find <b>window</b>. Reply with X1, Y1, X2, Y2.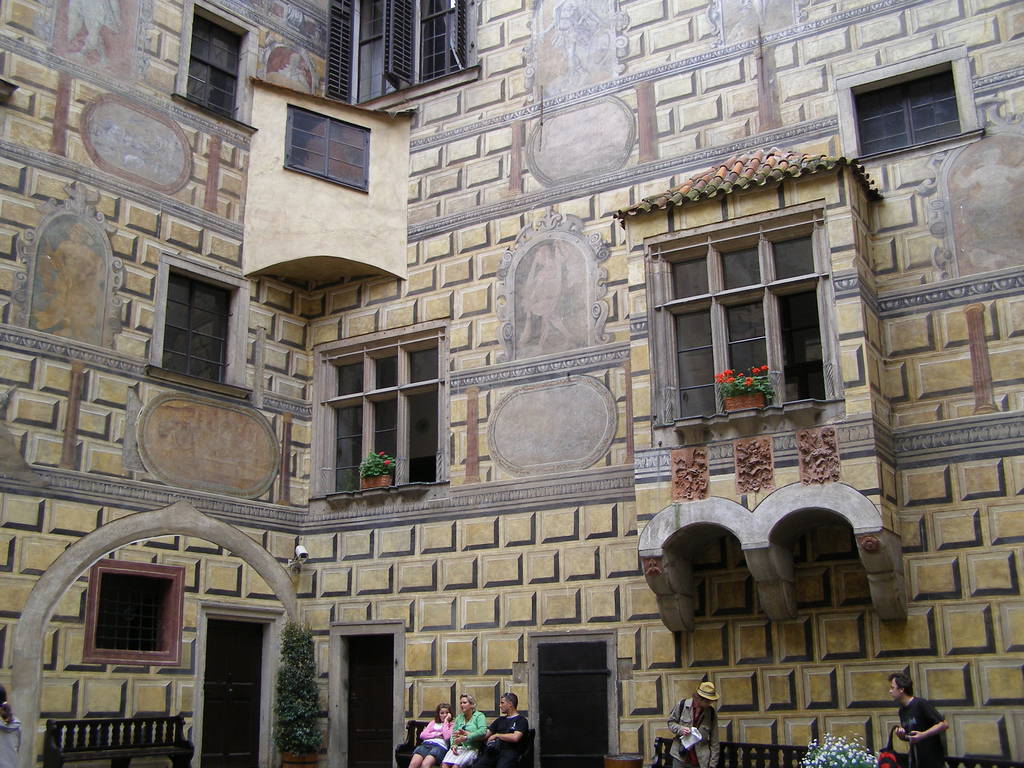
344, 0, 476, 98.
